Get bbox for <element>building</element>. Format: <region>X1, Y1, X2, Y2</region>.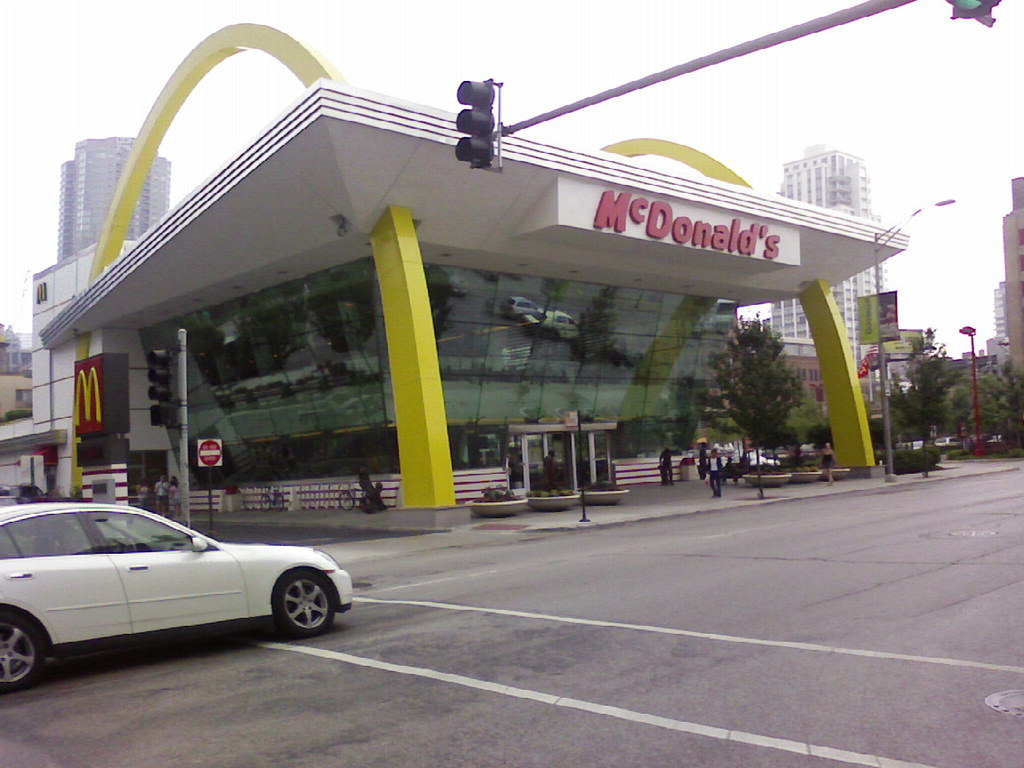
<region>770, 137, 876, 340</region>.
